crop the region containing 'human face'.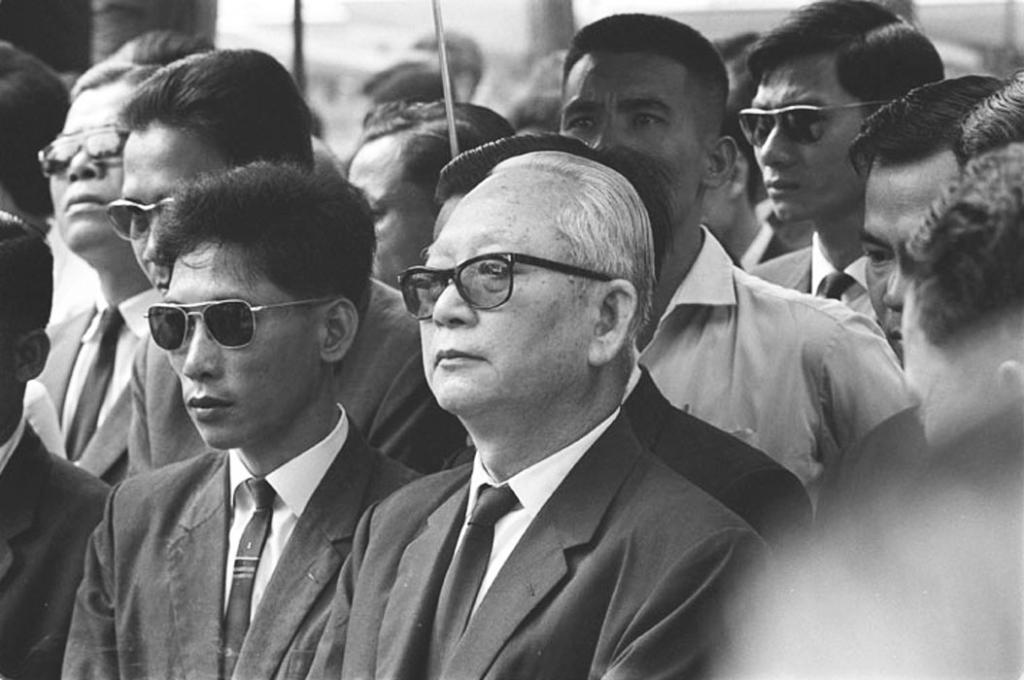
Crop region: x1=902 y1=290 x2=1000 y2=446.
